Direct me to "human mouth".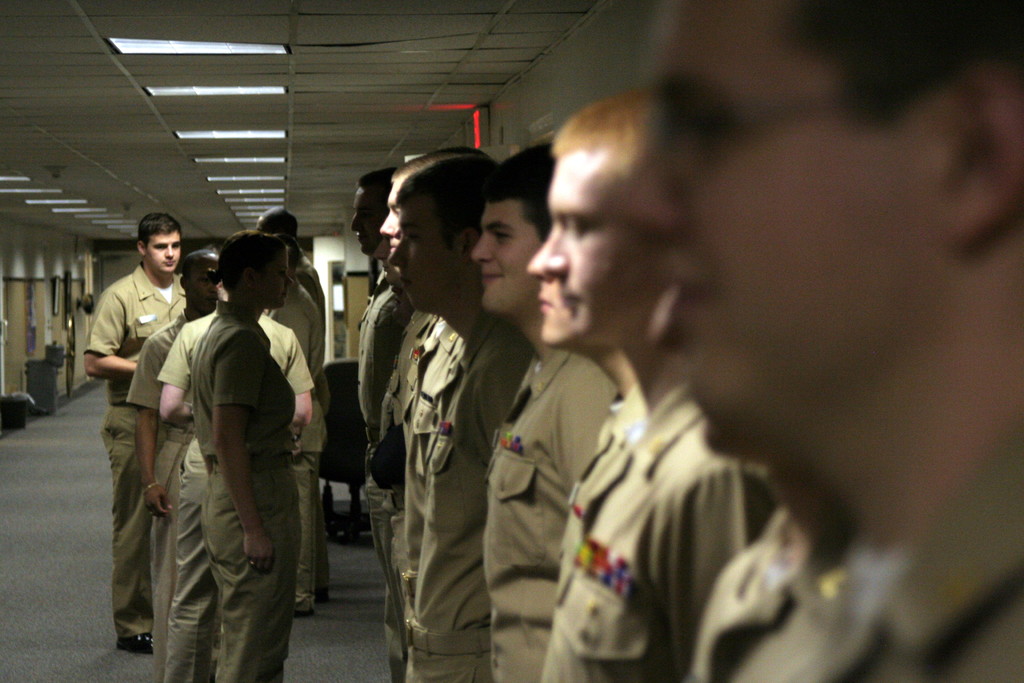
Direction: (658,253,735,339).
